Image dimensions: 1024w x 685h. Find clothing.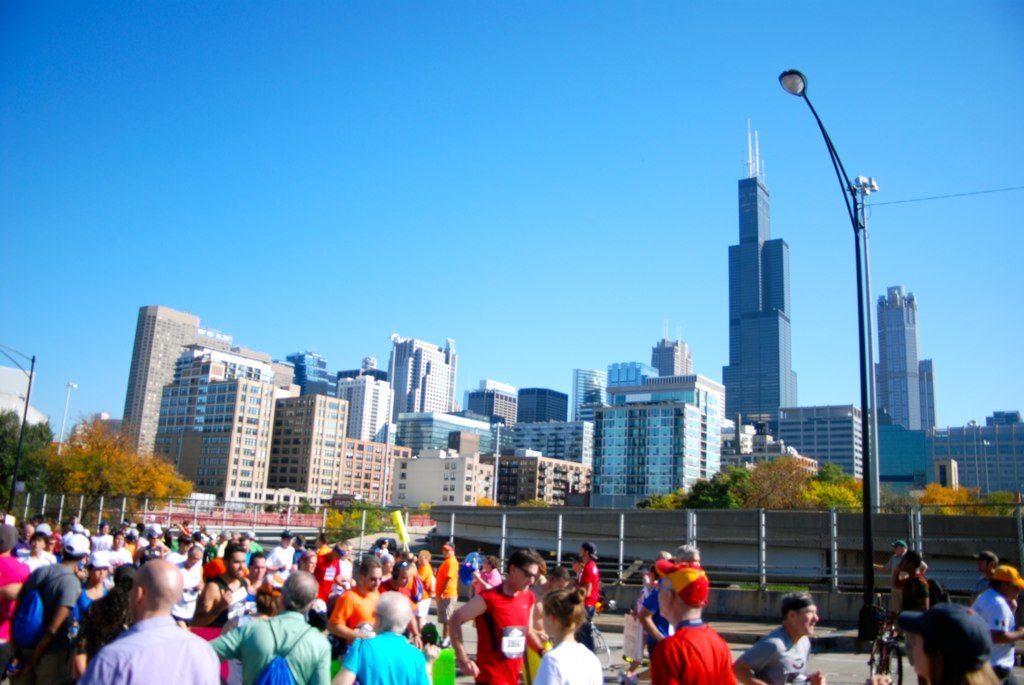
170, 566, 203, 619.
